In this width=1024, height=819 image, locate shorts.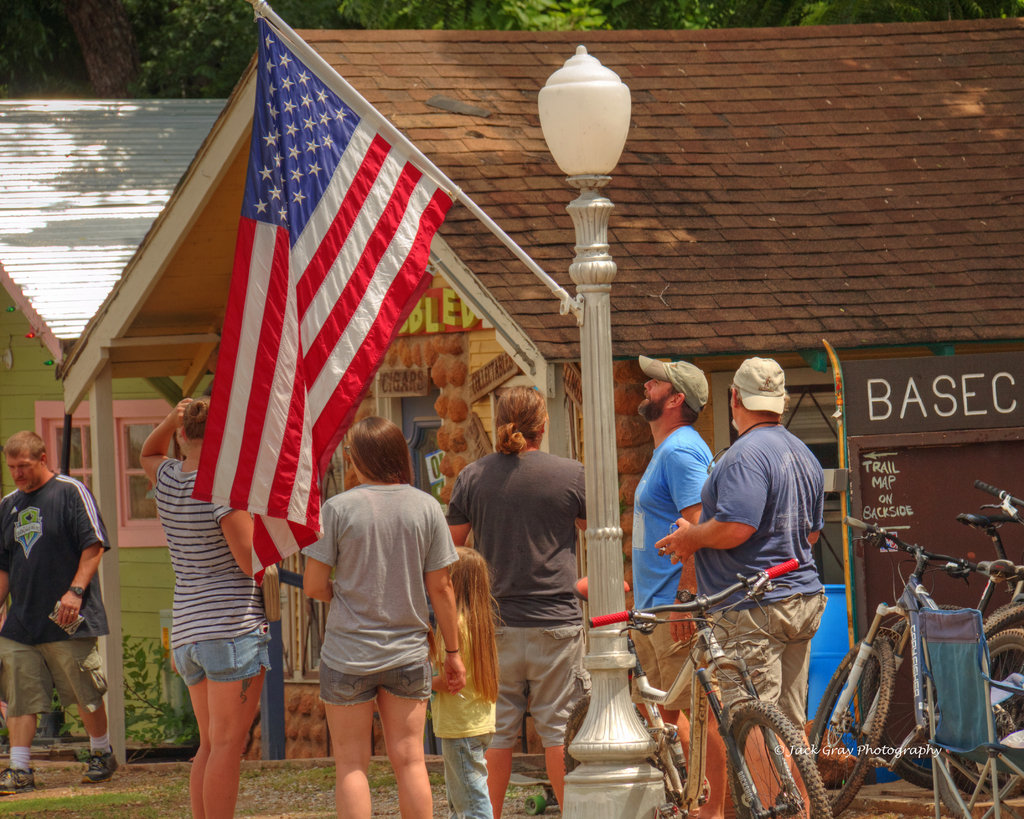
Bounding box: l=623, t=612, r=705, b=713.
